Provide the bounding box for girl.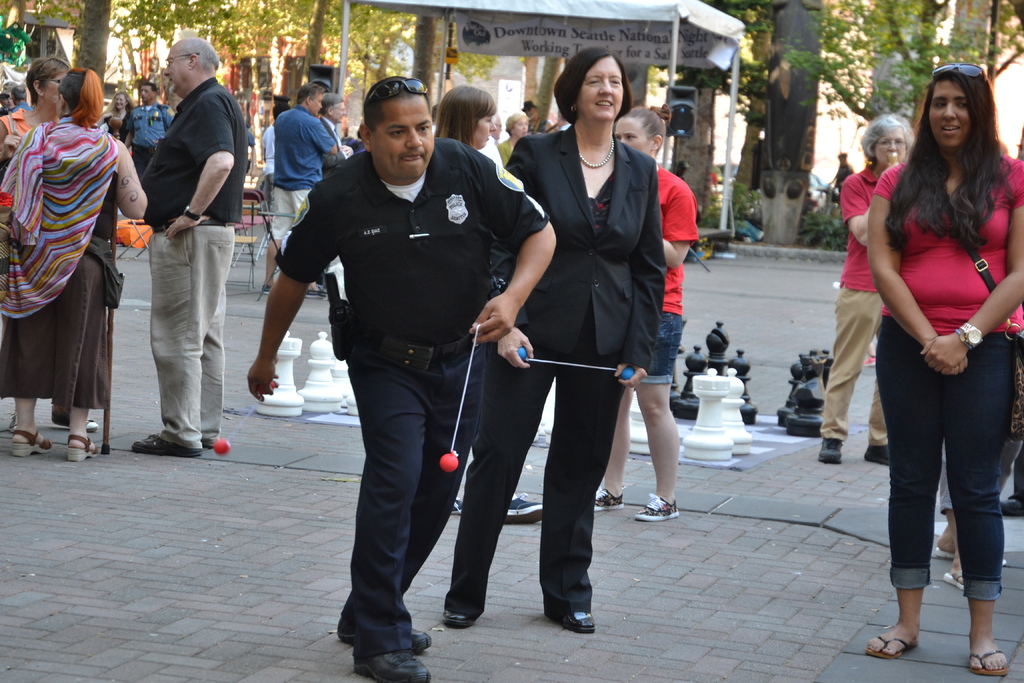
<box>0,66,157,466</box>.
